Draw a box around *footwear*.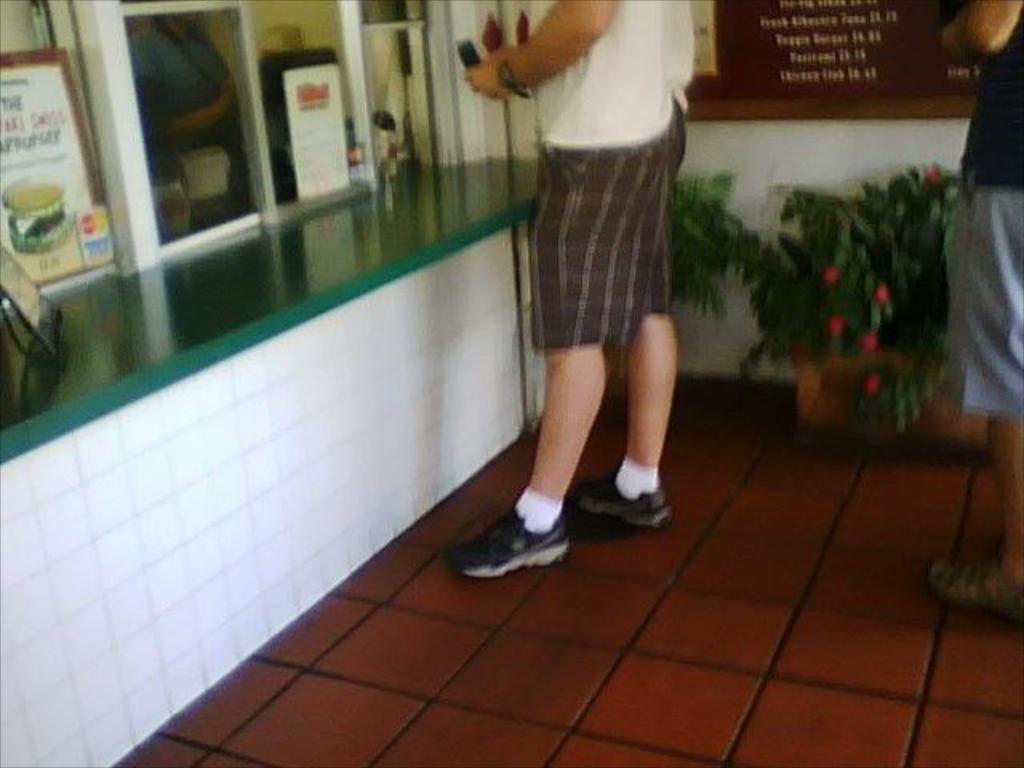
[469,499,578,584].
